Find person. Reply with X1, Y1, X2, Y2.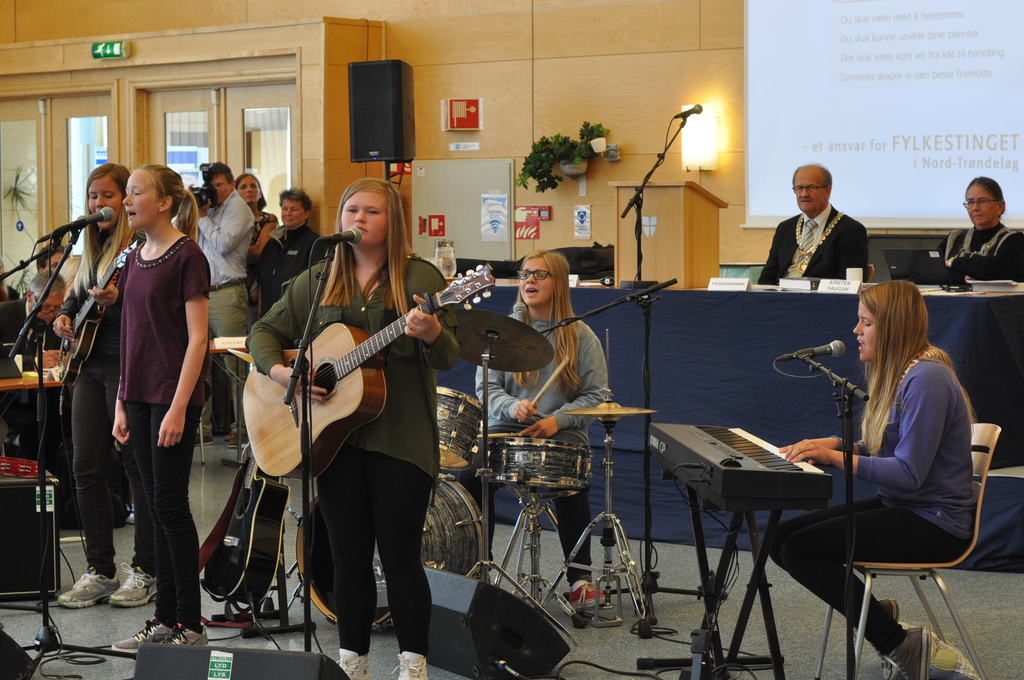
472, 252, 616, 614.
